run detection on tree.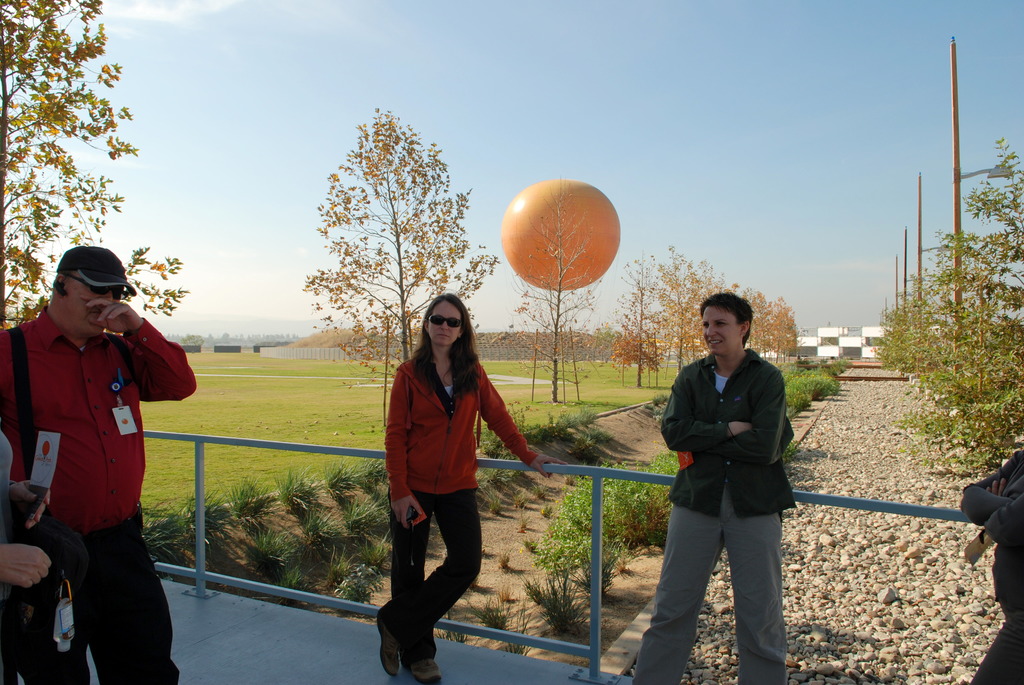
Result: Rect(896, 134, 1023, 477).
